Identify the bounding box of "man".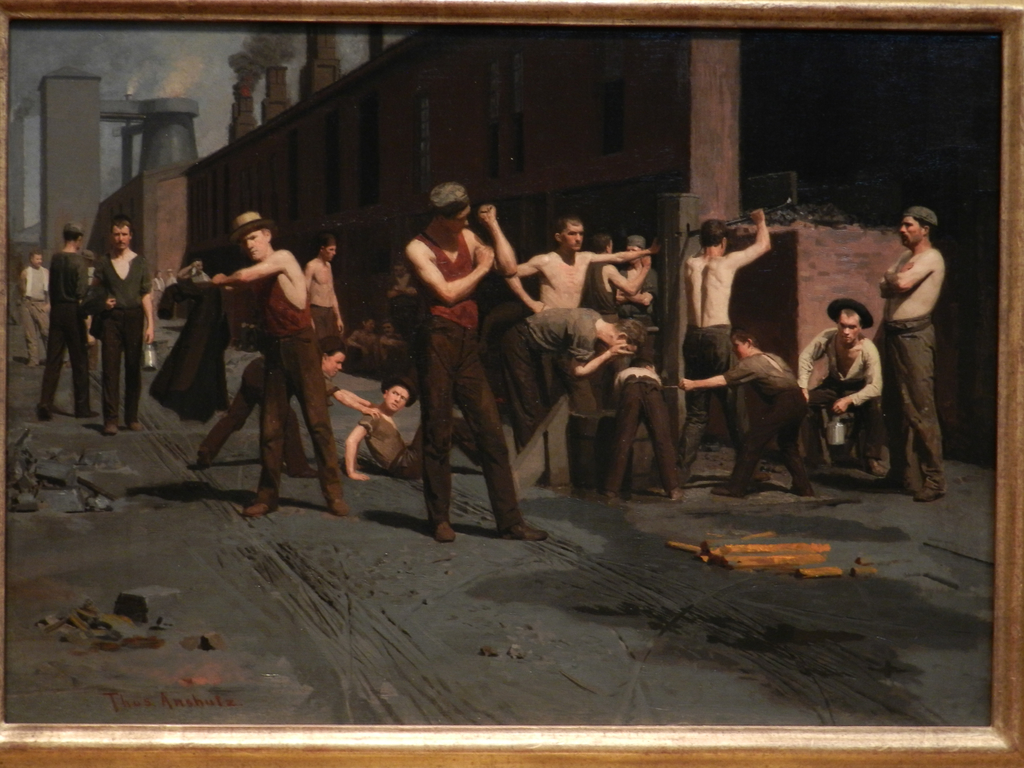
bbox(14, 241, 60, 362).
